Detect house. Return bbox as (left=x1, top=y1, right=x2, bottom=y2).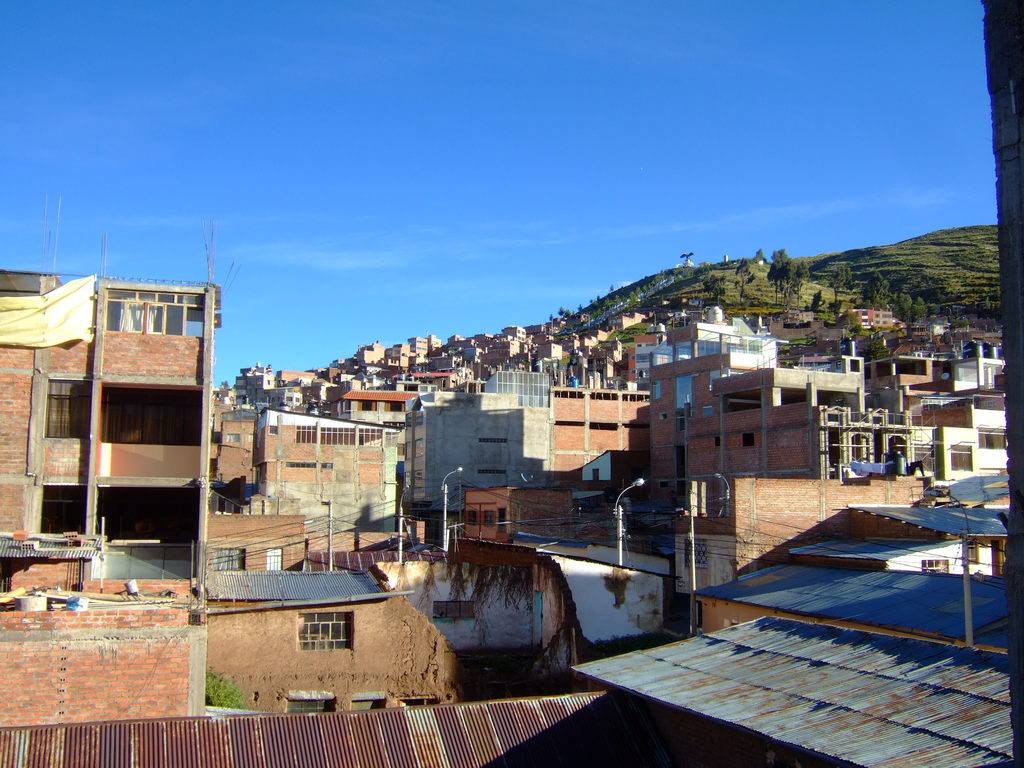
(left=394, top=371, right=458, bottom=385).
